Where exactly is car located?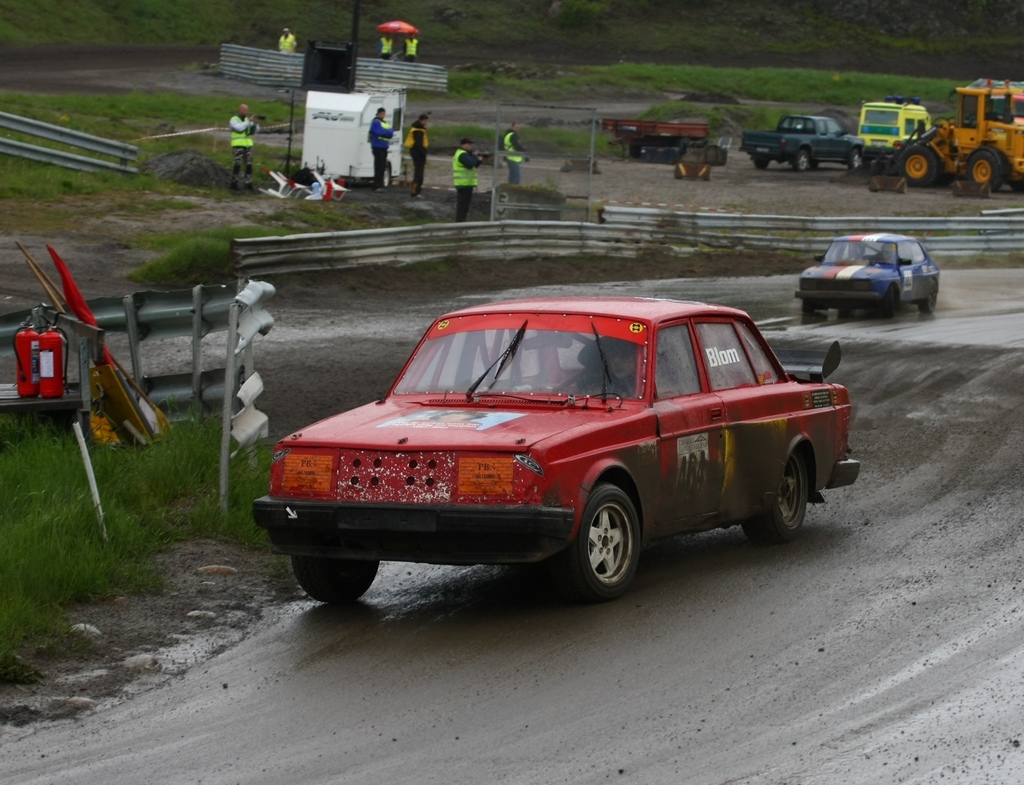
Its bounding box is (x1=794, y1=232, x2=938, y2=318).
